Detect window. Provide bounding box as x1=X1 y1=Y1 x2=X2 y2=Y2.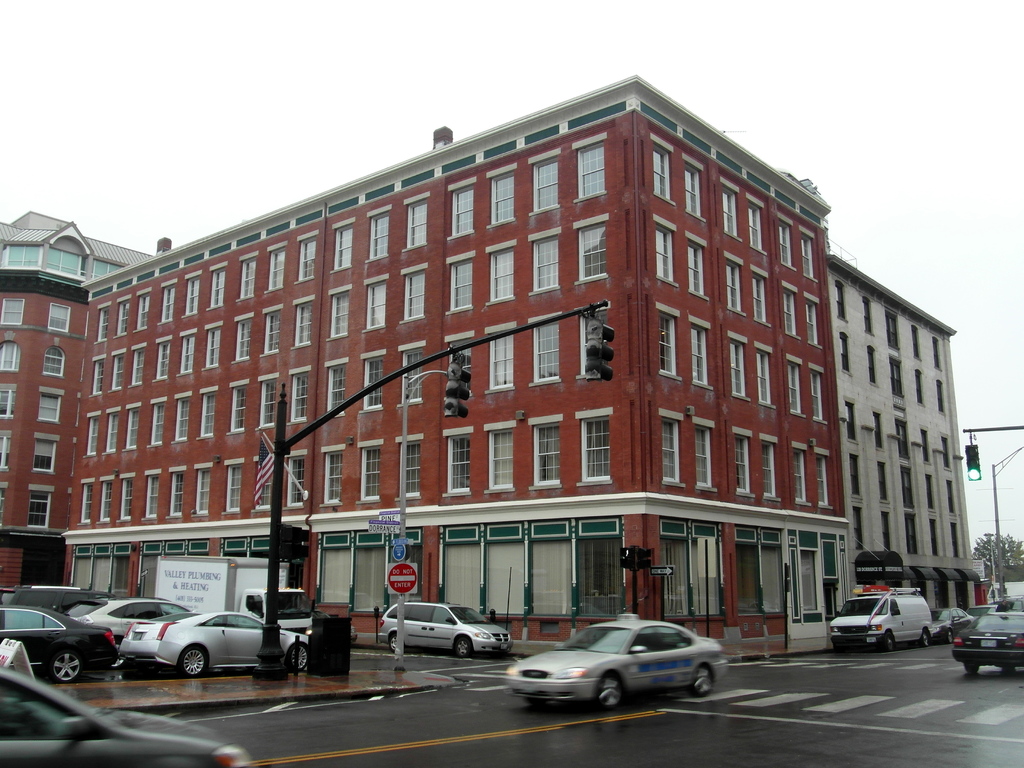
x1=445 y1=339 x2=473 y2=401.
